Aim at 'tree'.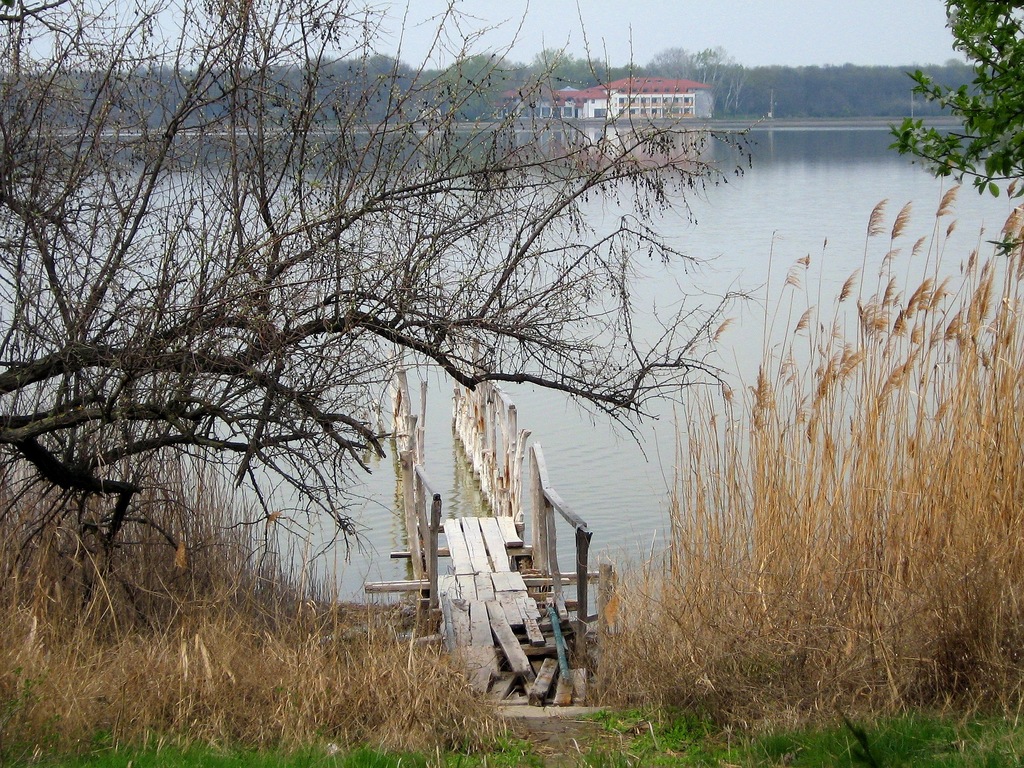
Aimed at <bbox>887, 3, 1023, 260</bbox>.
